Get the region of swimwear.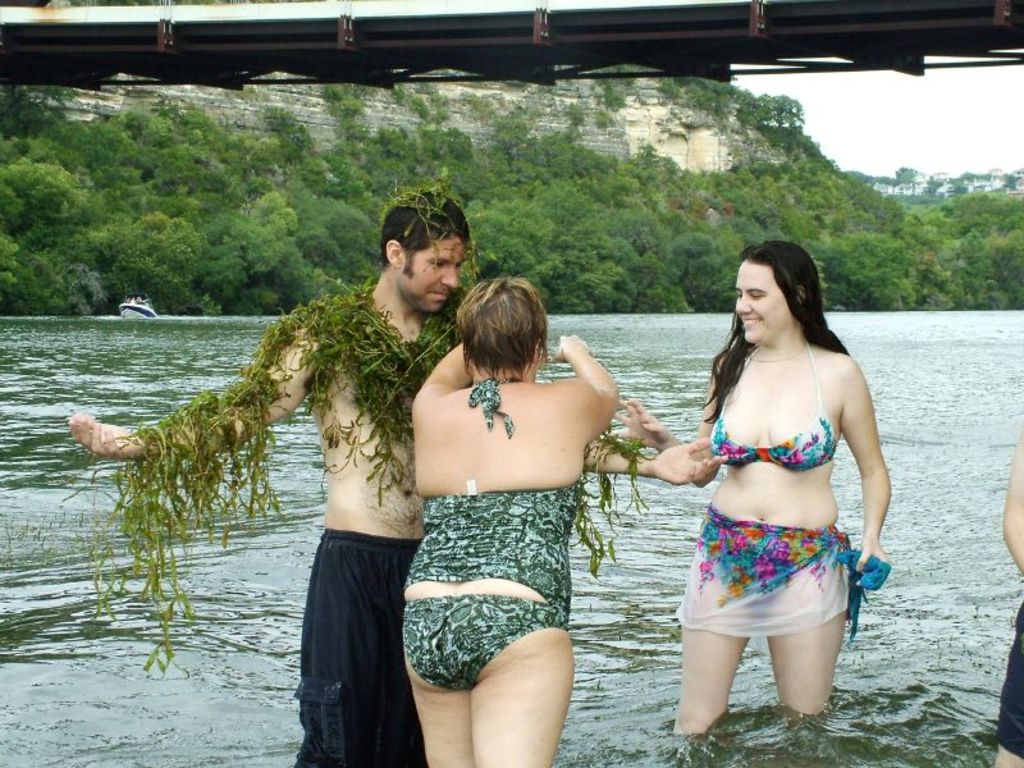
(x1=394, y1=590, x2=563, y2=685).
